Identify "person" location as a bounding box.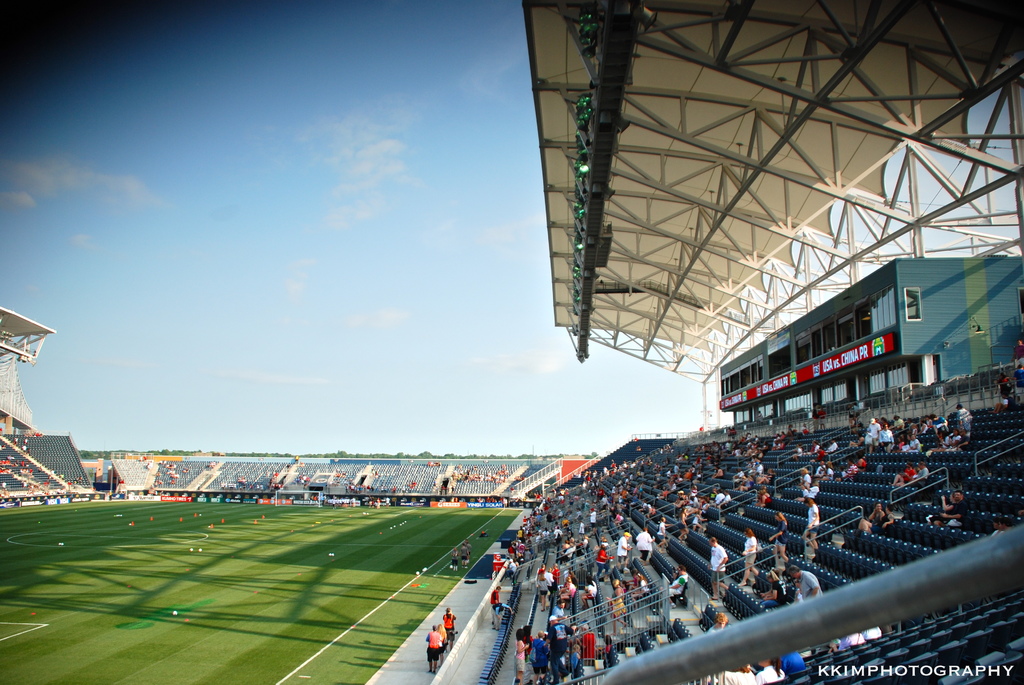
989/371/1000/413.
